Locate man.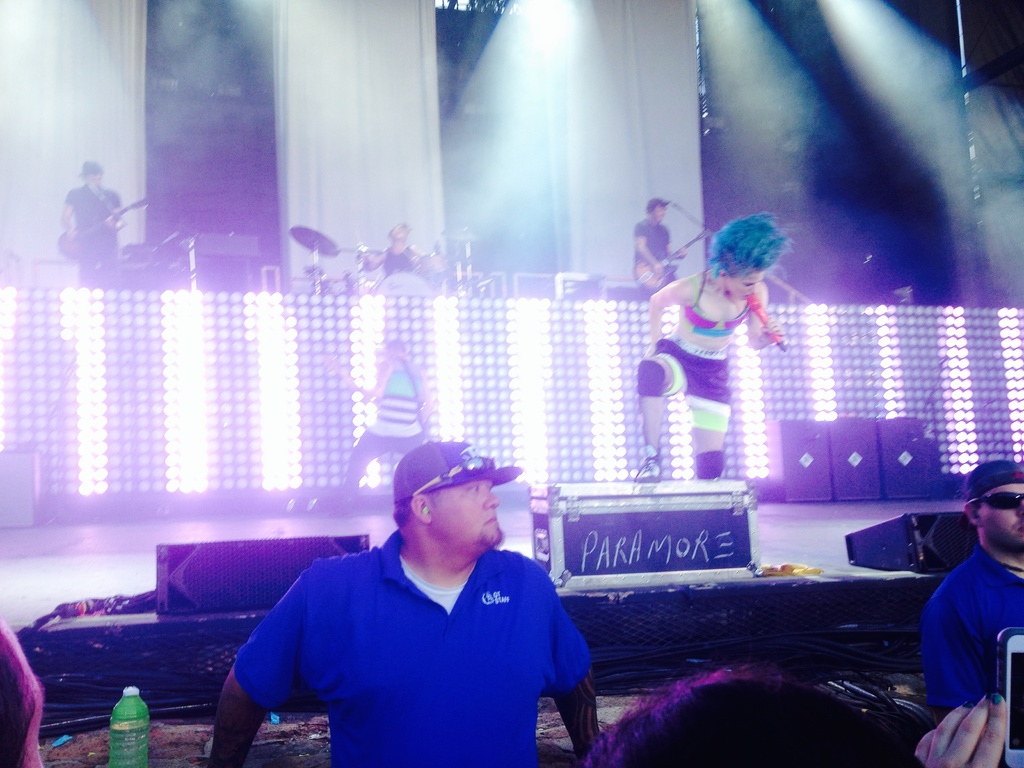
Bounding box: (x1=924, y1=458, x2=1023, y2=725).
